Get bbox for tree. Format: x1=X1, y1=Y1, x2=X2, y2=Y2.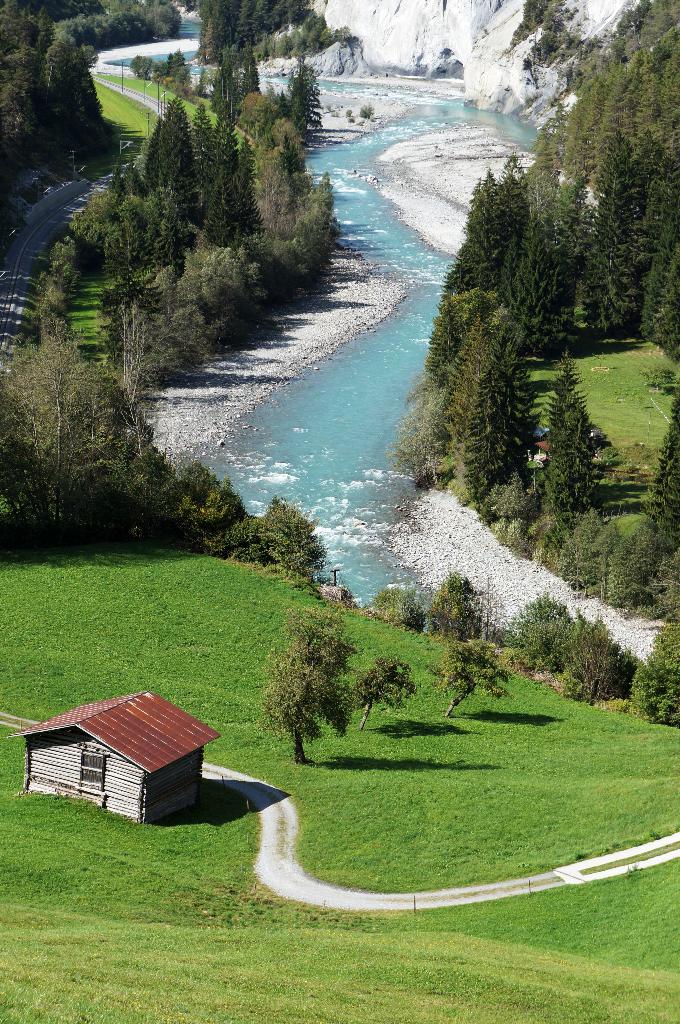
x1=426, y1=567, x2=478, y2=649.
